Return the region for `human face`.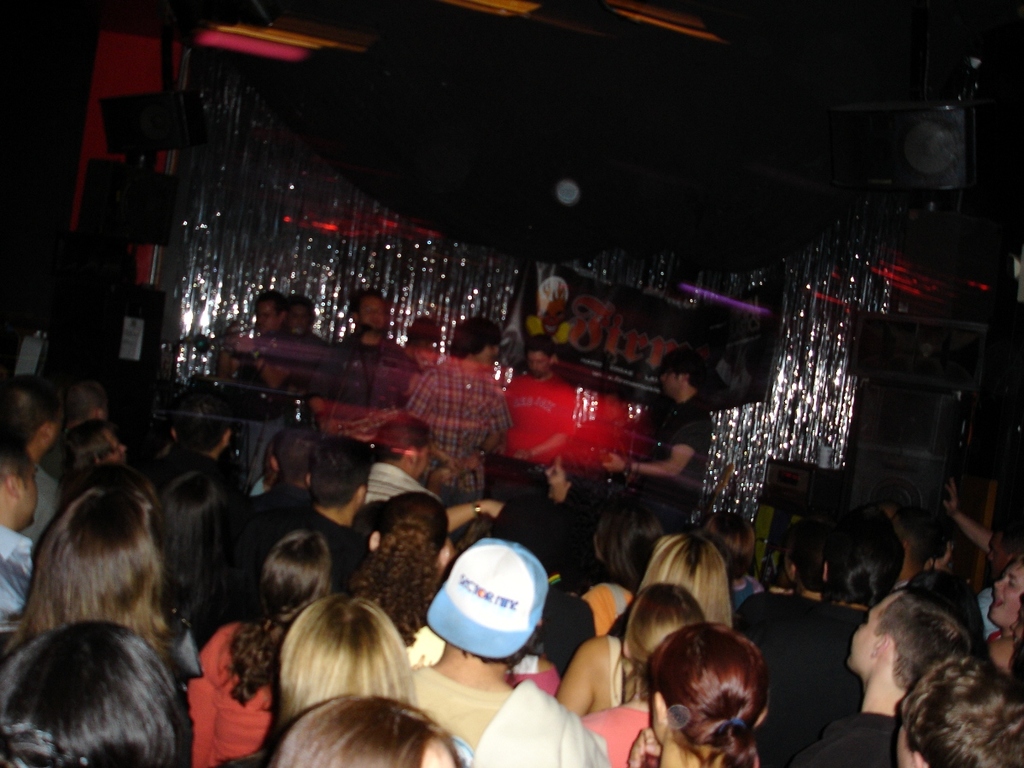
locate(841, 582, 945, 695).
